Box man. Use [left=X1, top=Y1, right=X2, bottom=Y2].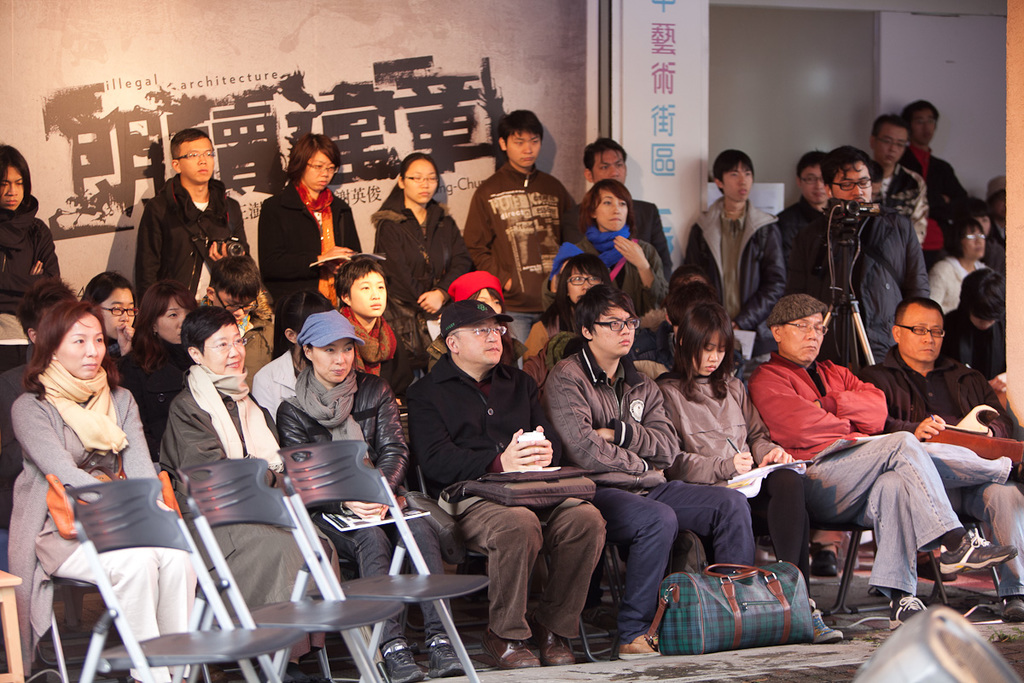
[left=399, top=296, right=608, bottom=668].
